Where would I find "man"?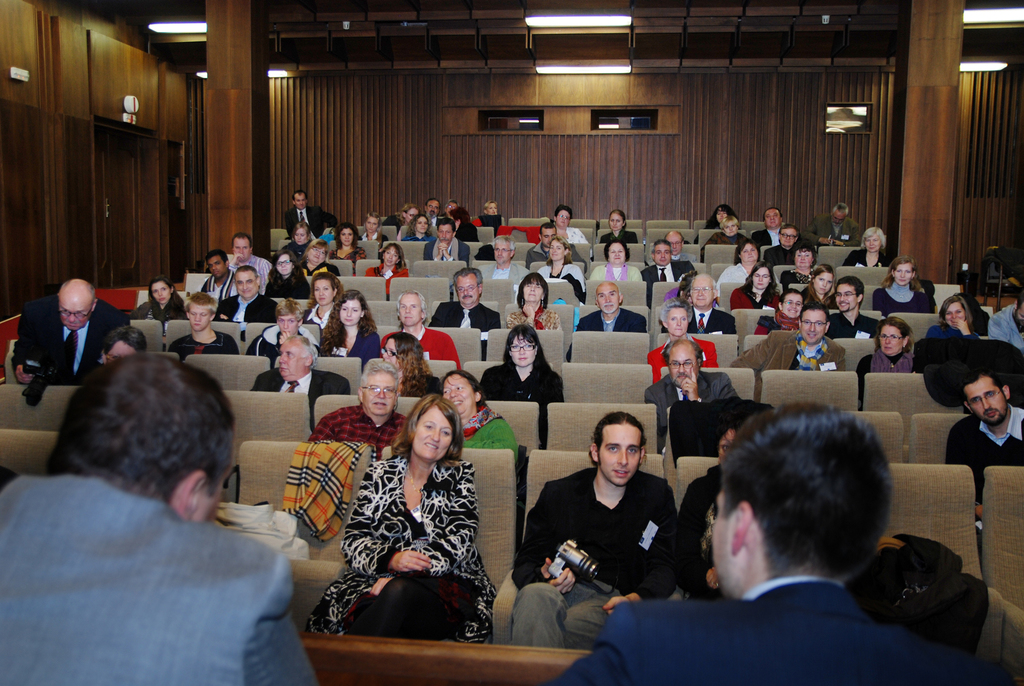
At region(638, 238, 694, 288).
